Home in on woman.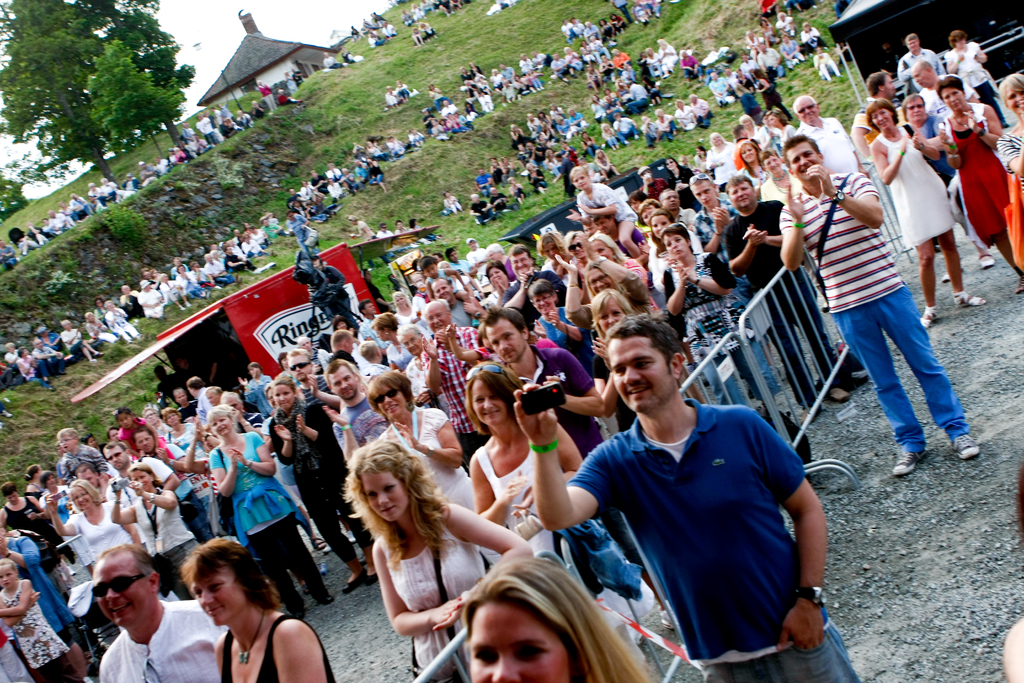
Homed in at BBox(0, 480, 72, 582).
